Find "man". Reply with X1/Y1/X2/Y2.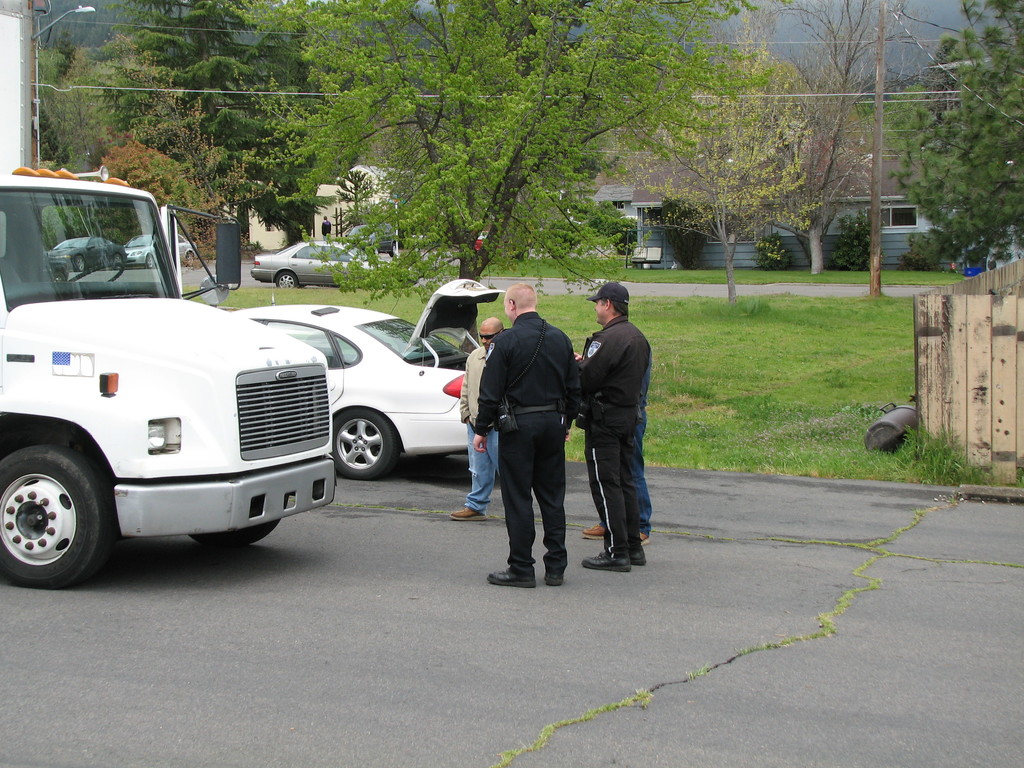
447/314/508/523.
